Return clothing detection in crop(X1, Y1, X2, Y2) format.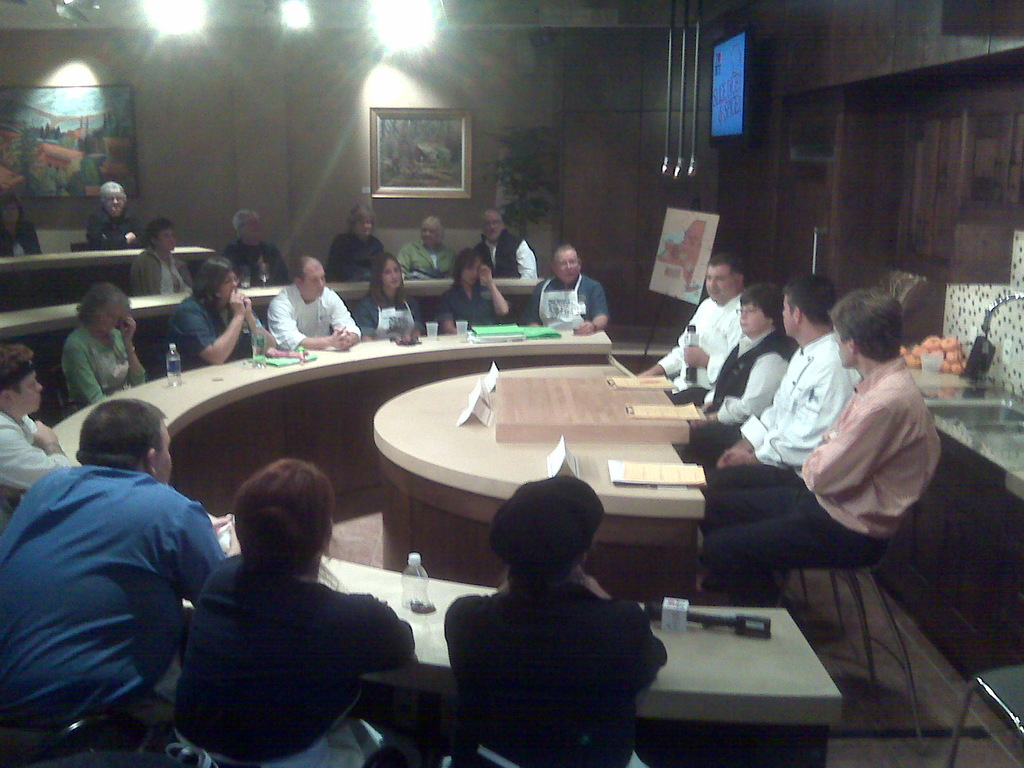
crop(710, 358, 941, 604).
